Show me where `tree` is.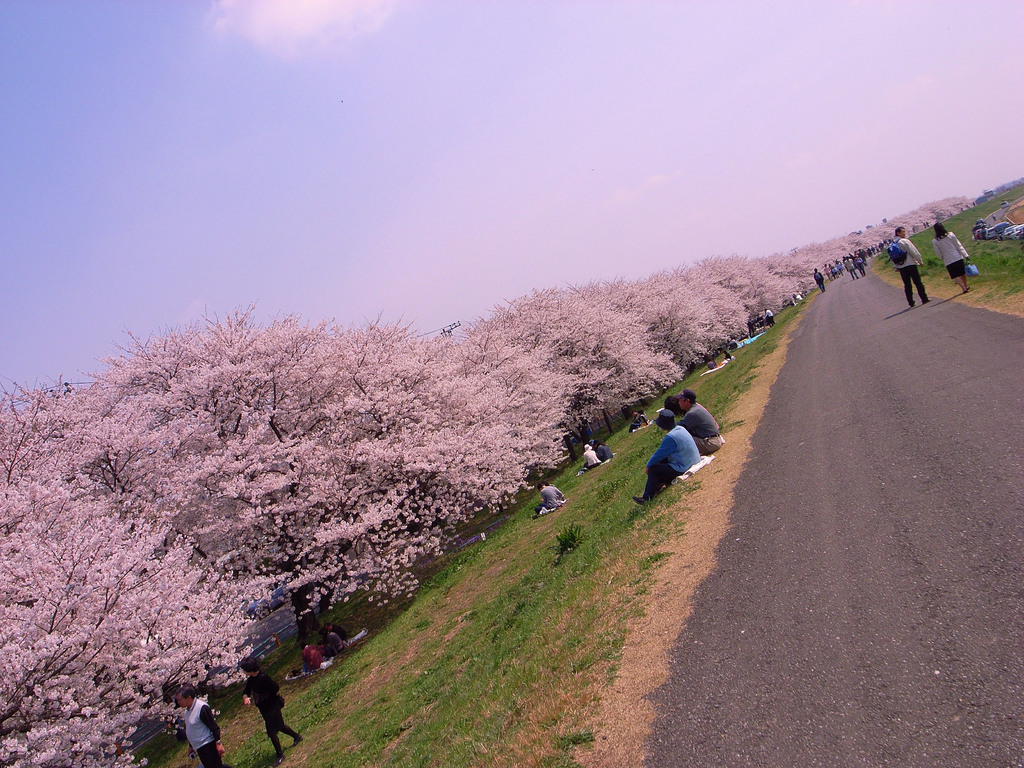
`tree` is at box=[669, 264, 751, 359].
